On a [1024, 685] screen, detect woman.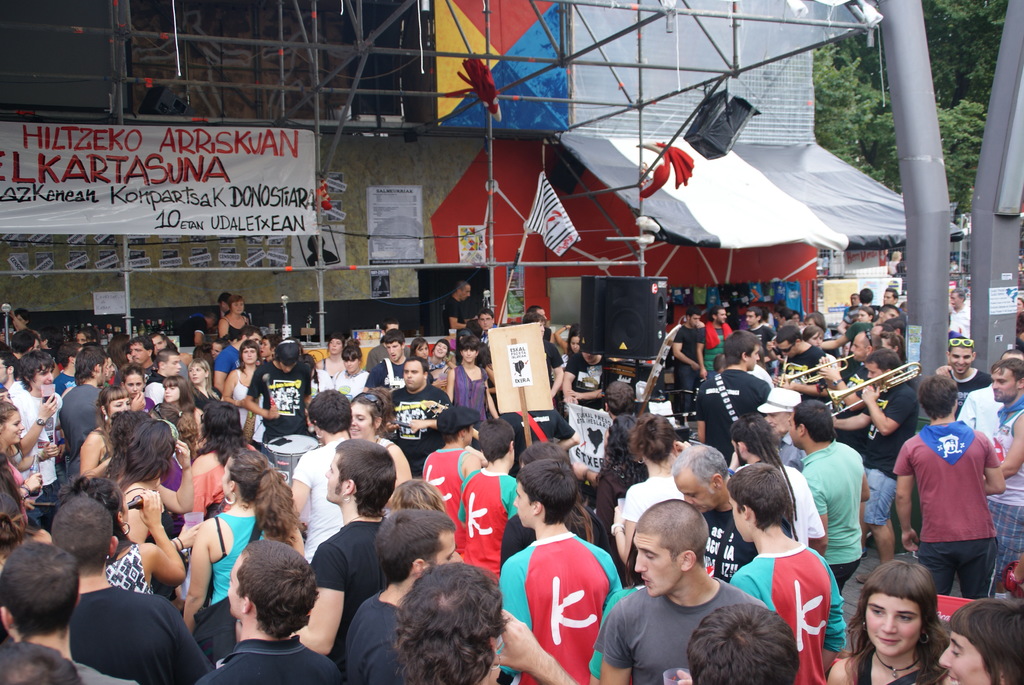
select_region(570, 414, 647, 553).
